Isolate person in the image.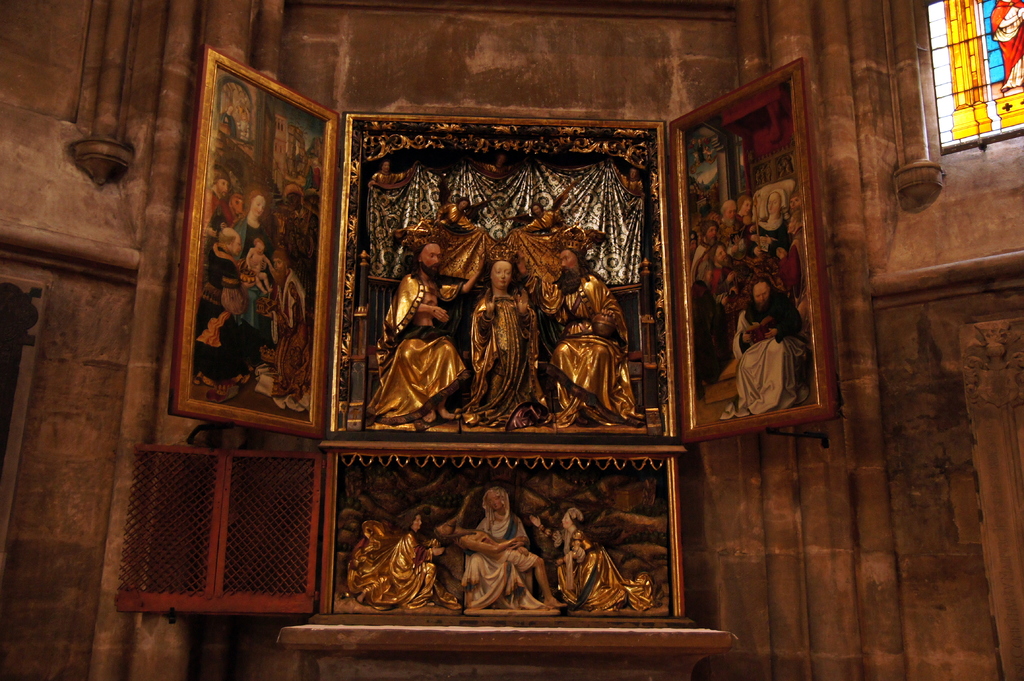
Isolated region: {"x1": 563, "y1": 531, "x2": 652, "y2": 609}.
